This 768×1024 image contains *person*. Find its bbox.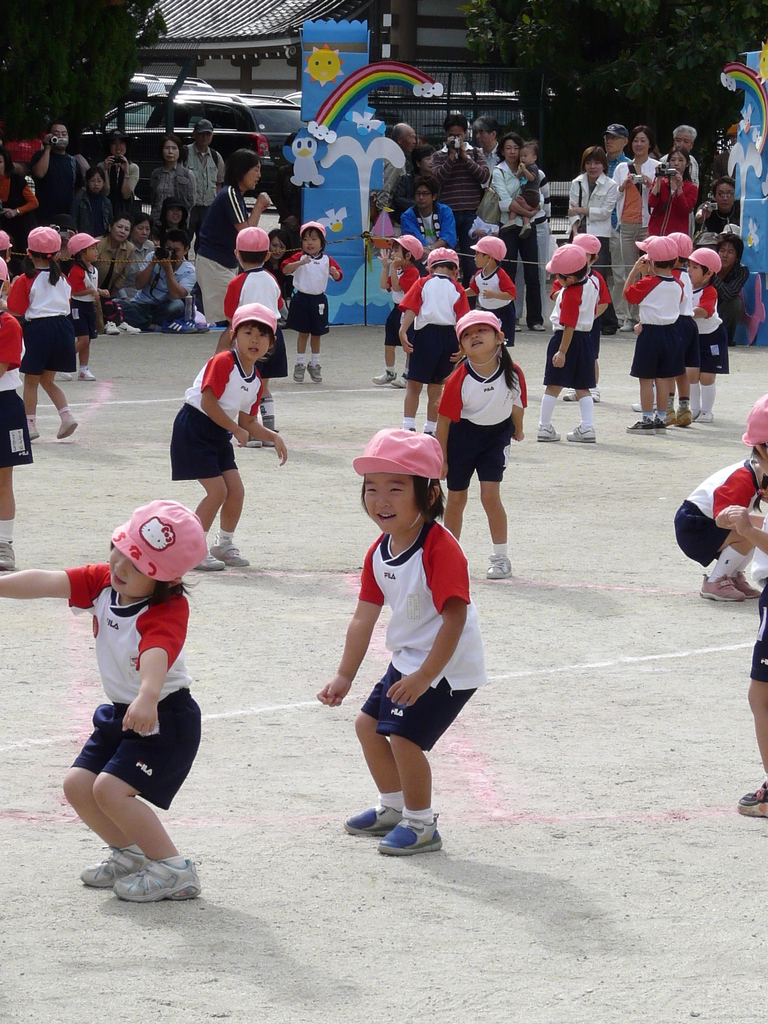
BBox(390, 147, 437, 218).
